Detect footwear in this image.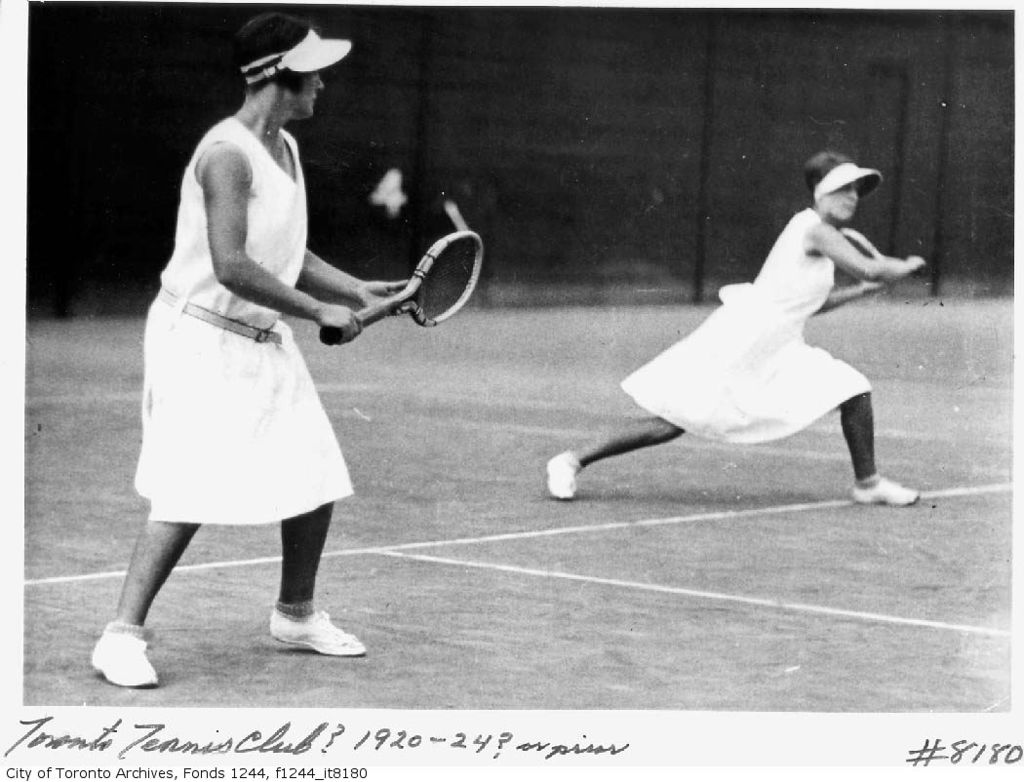
Detection: <region>263, 604, 366, 657</region>.
